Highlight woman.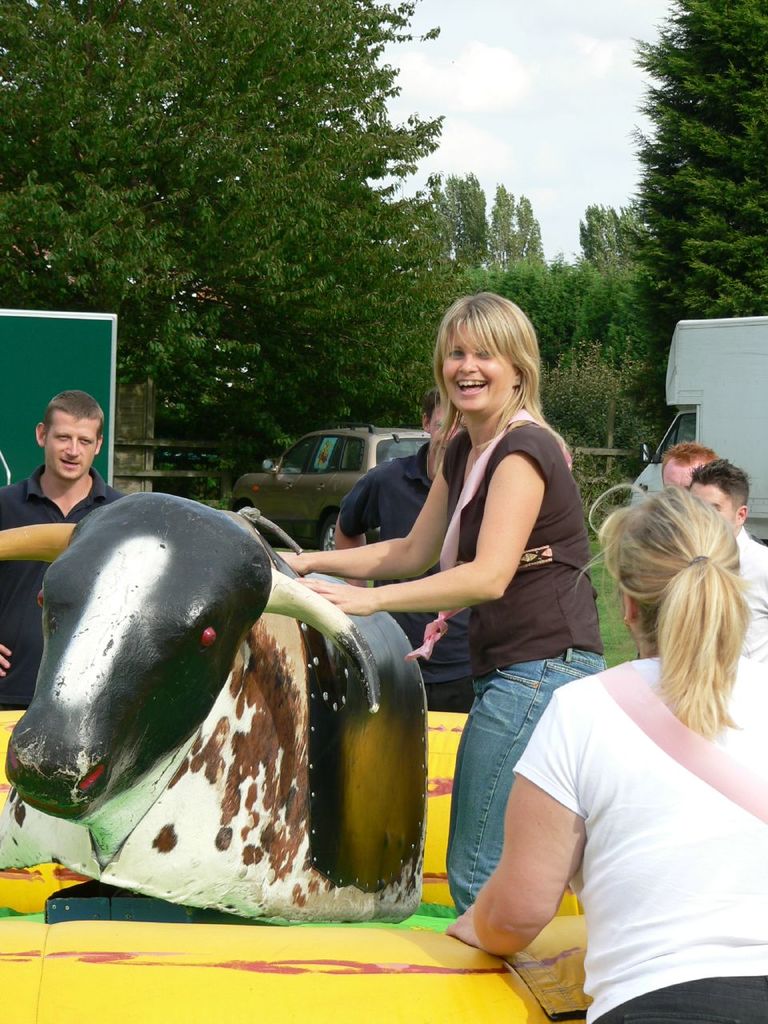
Highlighted region: 523/462/767/980.
